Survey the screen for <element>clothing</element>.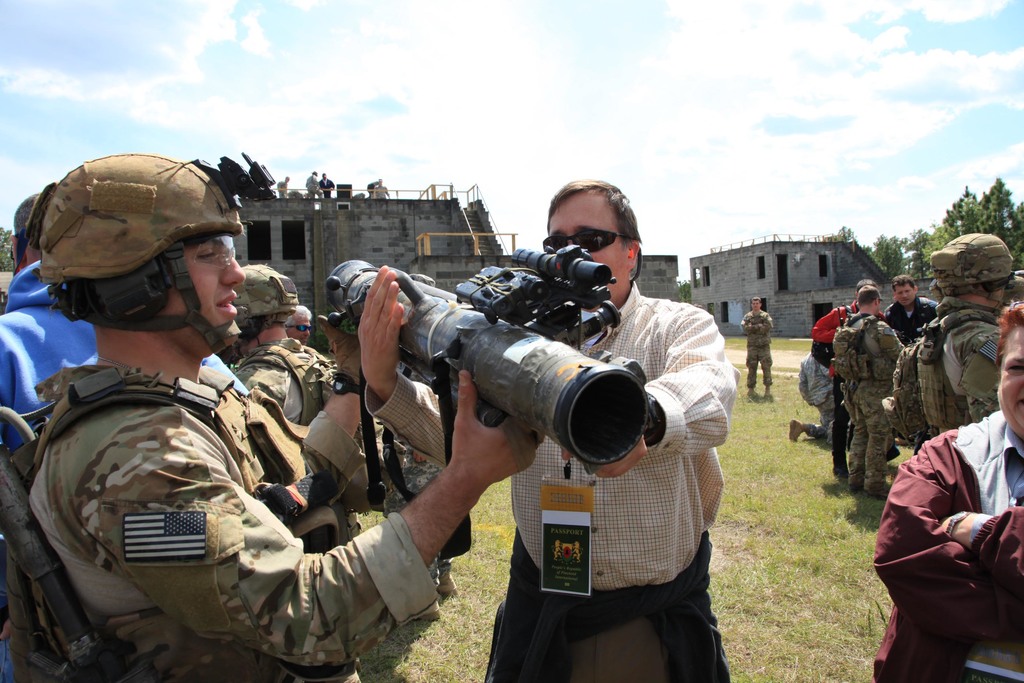
Survey found: [365, 278, 733, 682].
